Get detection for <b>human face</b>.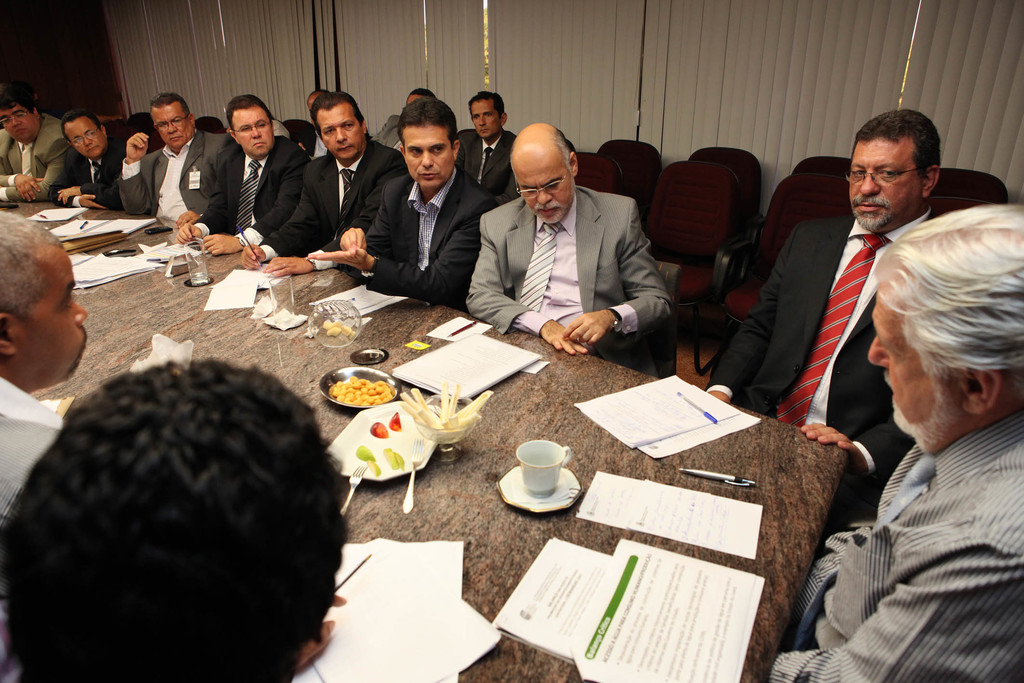
Detection: box(511, 154, 573, 220).
